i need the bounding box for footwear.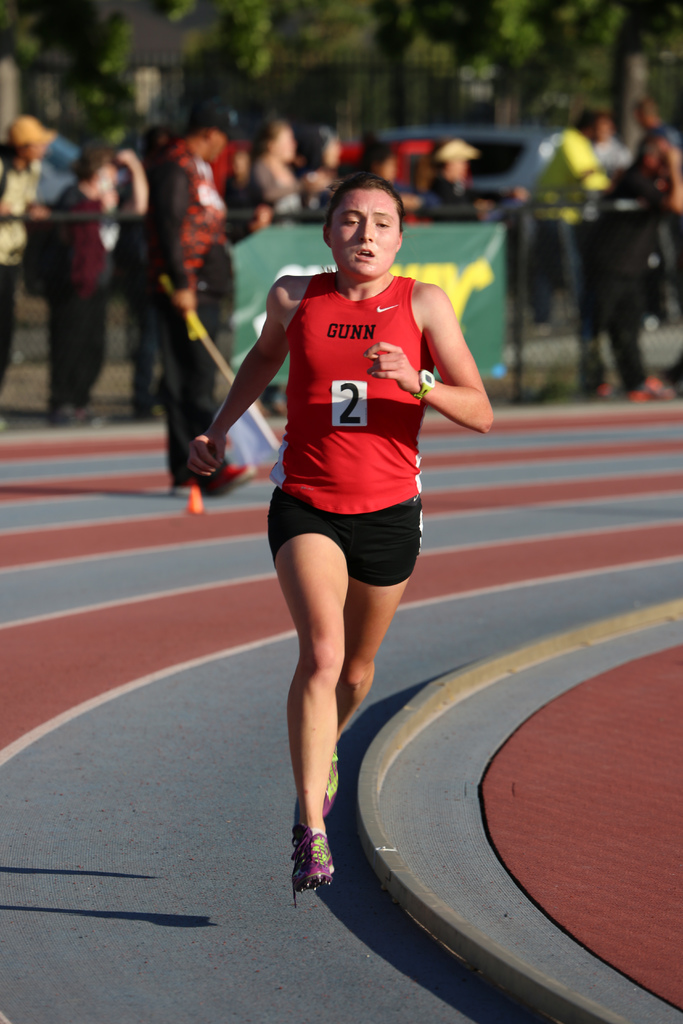
Here it is: x1=589, y1=379, x2=617, y2=398.
